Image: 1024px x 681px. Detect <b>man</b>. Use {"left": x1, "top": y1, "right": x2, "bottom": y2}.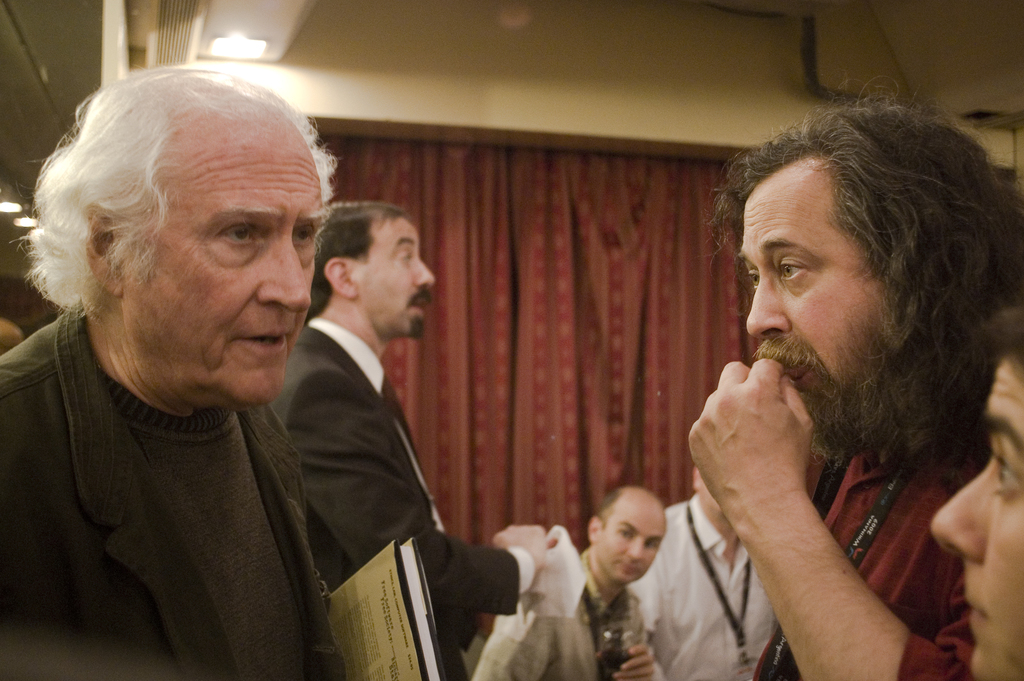
{"left": 472, "top": 488, "right": 667, "bottom": 680}.
